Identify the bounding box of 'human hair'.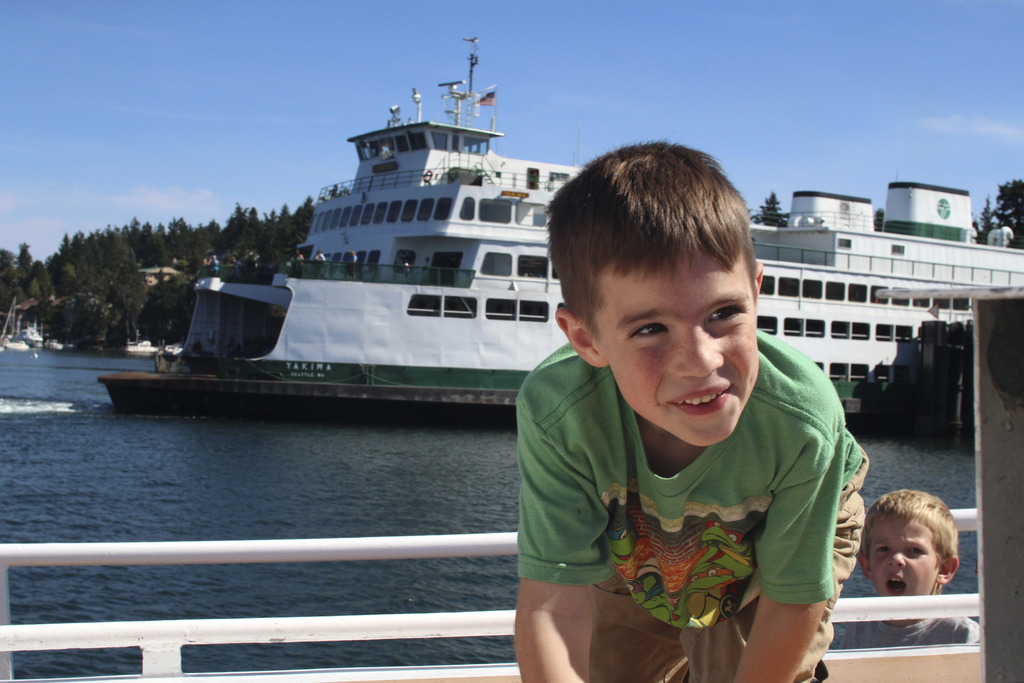
{"x1": 866, "y1": 490, "x2": 960, "y2": 600}.
